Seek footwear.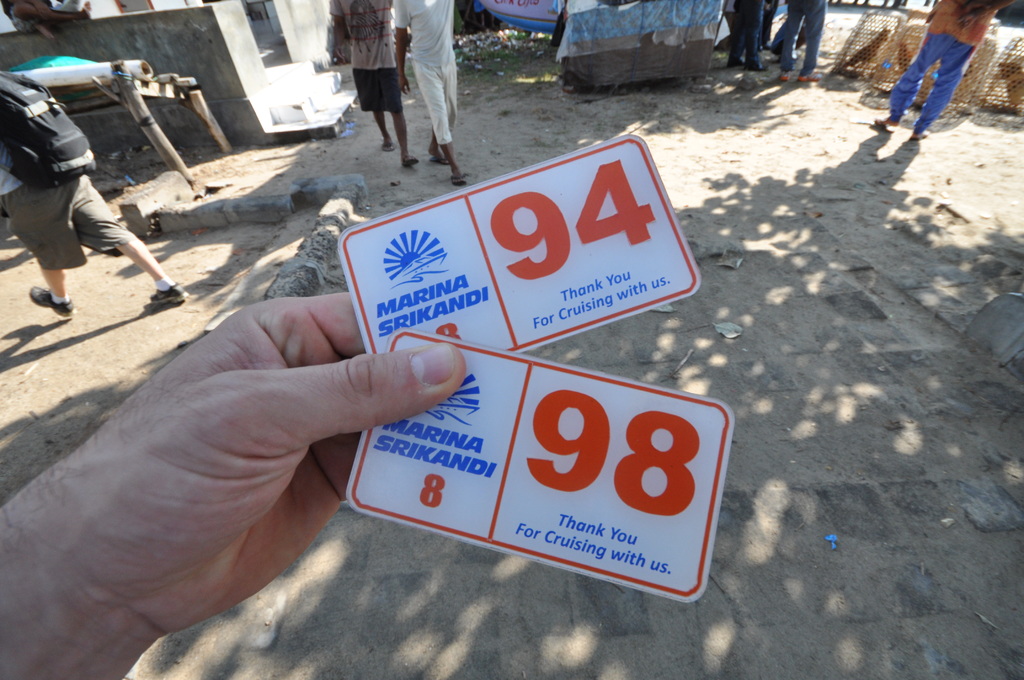
(383, 146, 397, 151).
